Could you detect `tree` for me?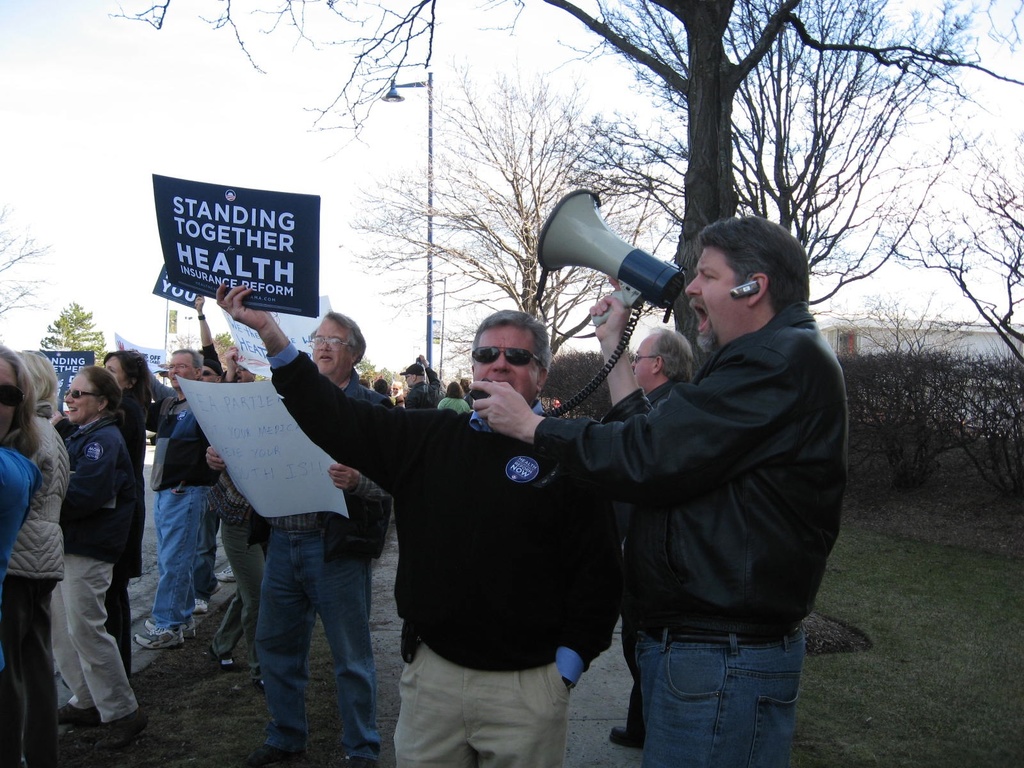
Detection result: {"x1": 360, "y1": 355, "x2": 385, "y2": 383}.
